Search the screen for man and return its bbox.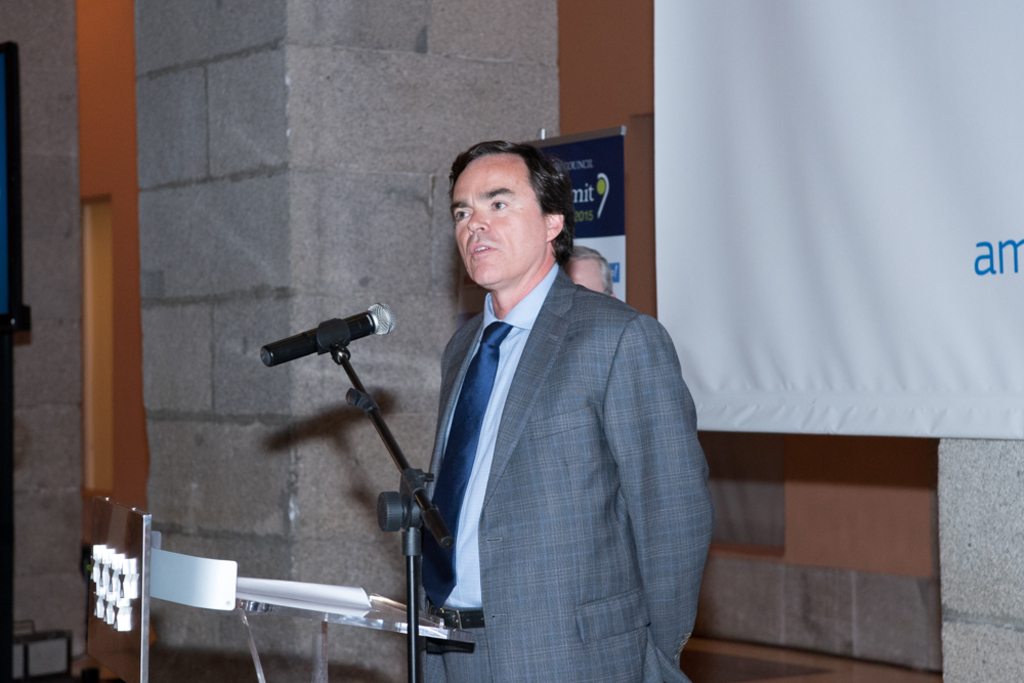
Found: Rect(562, 248, 615, 297).
